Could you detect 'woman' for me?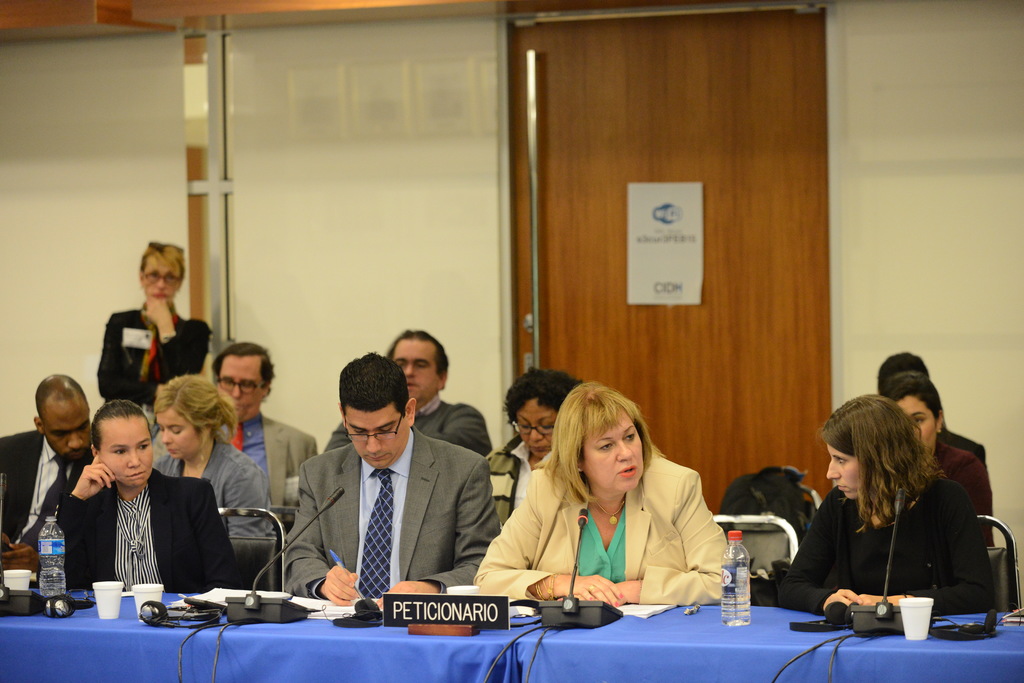
Detection result: 95/236/215/467.
